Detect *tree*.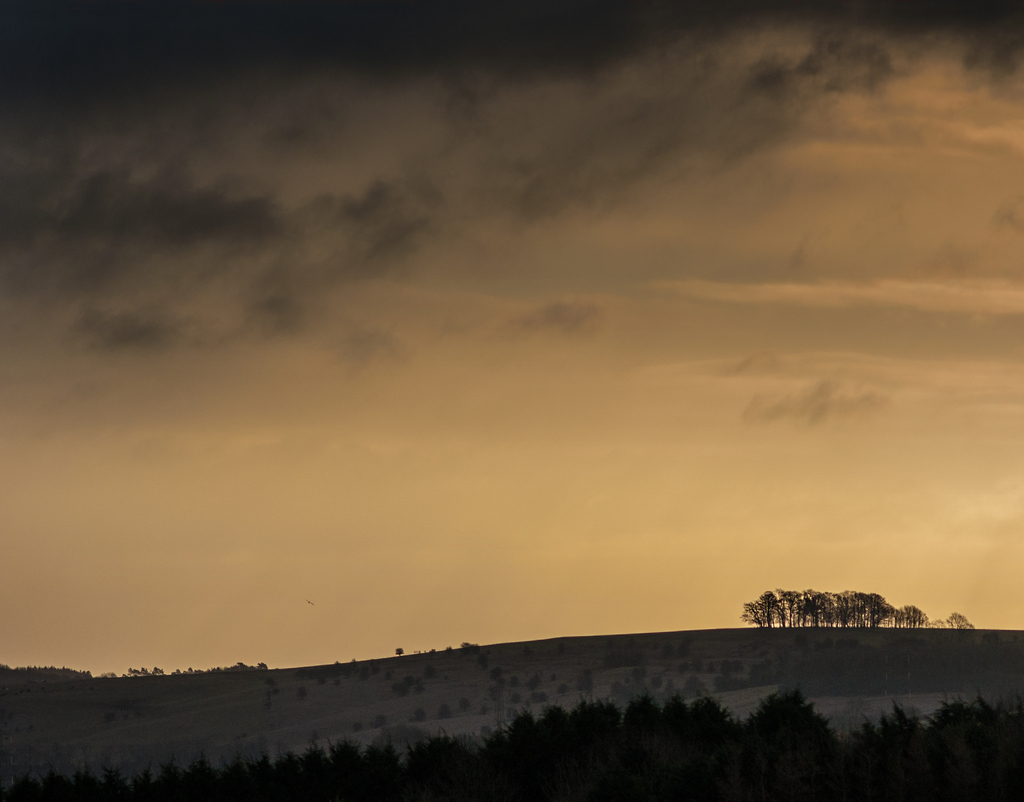
Detected at 902, 603, 925, 625.
